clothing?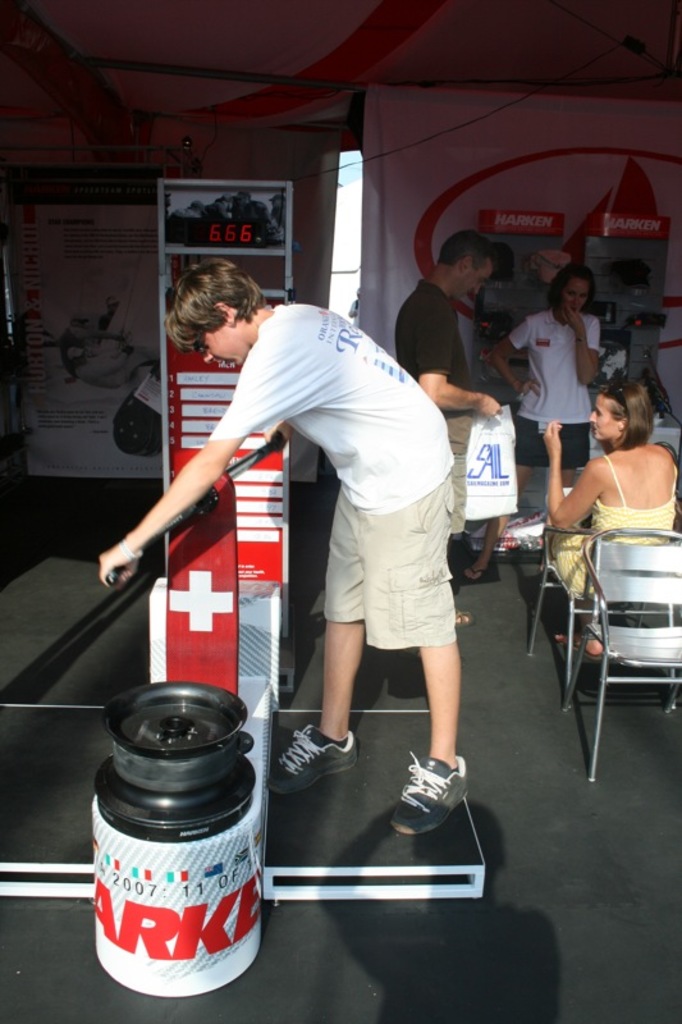
region(408, 275, 471, 544)
